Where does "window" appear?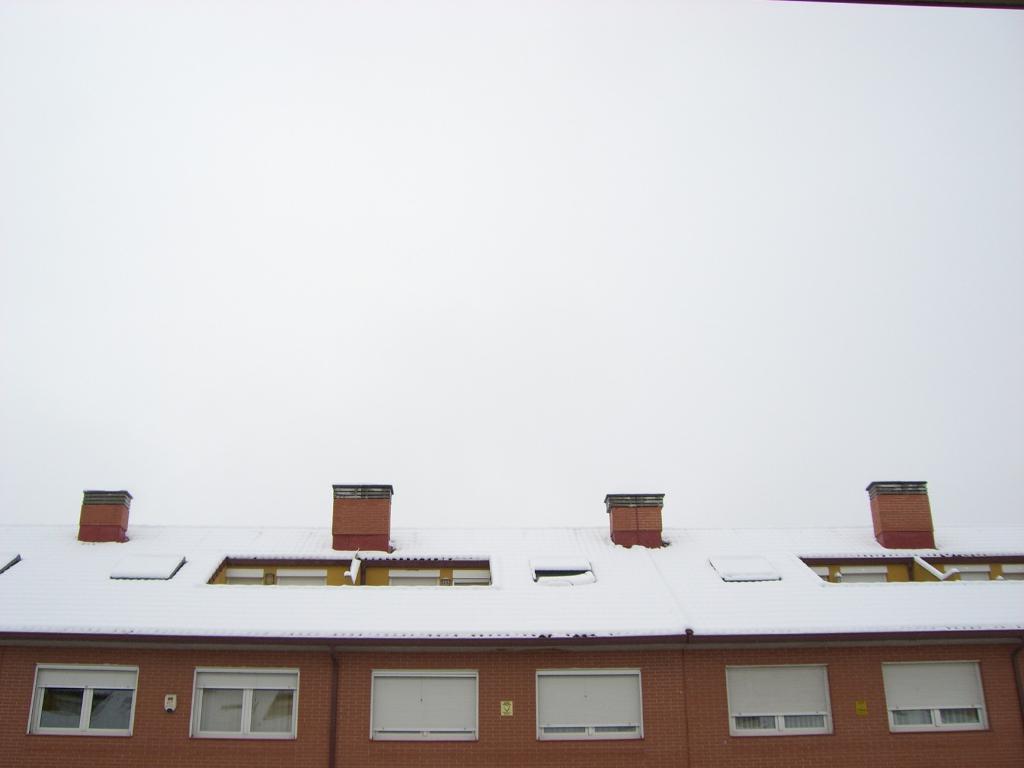
Appears at [535,671,648,744].
